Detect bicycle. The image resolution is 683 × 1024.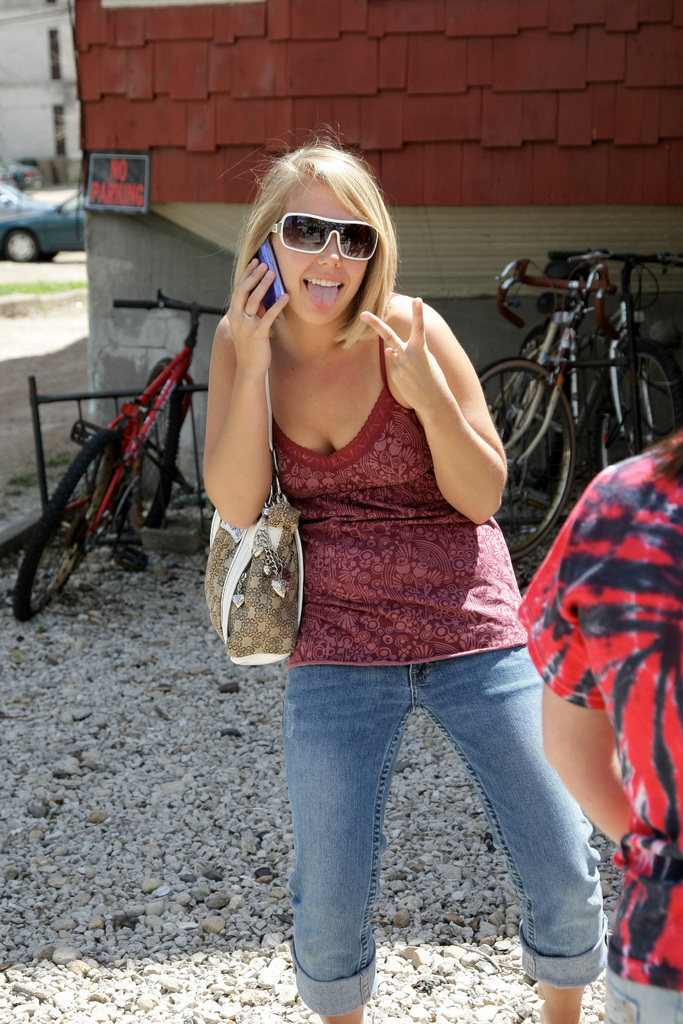
<box>6,292,239,628</box>.
